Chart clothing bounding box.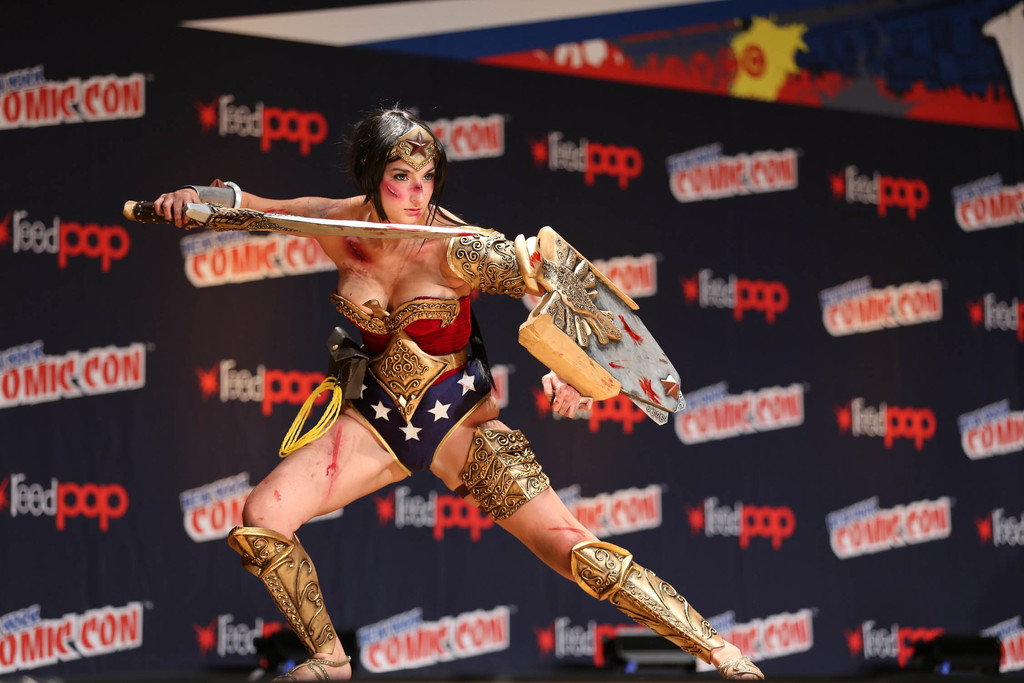
Charted: 334, 288, 499, 479.
